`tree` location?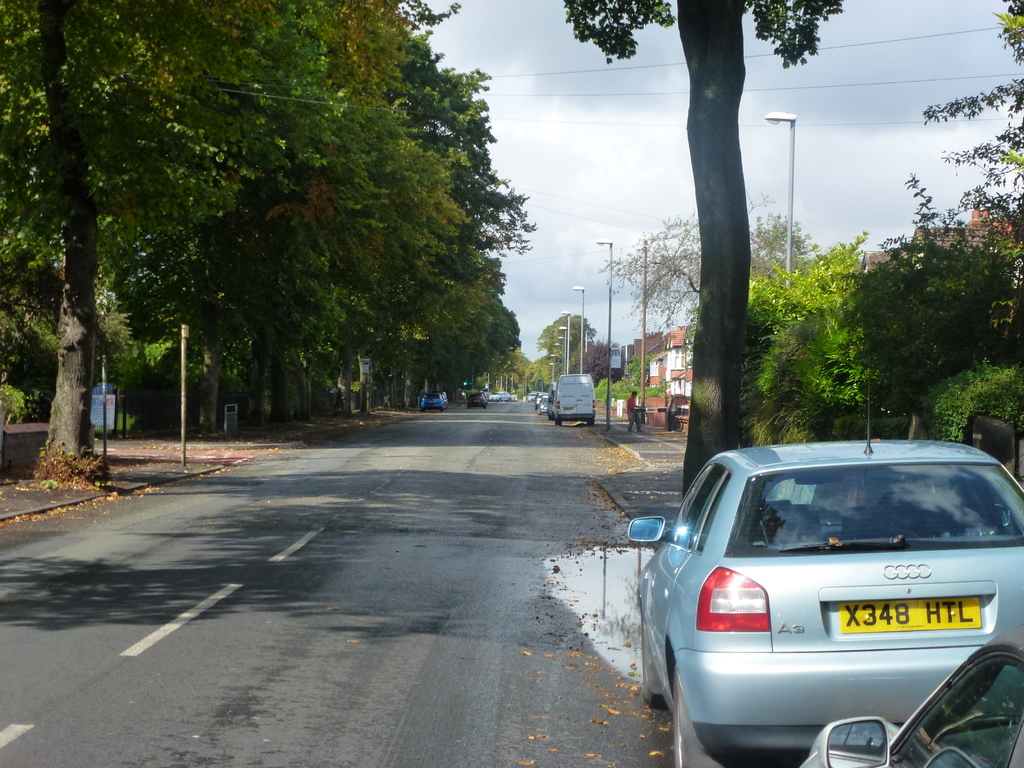
l=589, t=119, r=1019, b=468
